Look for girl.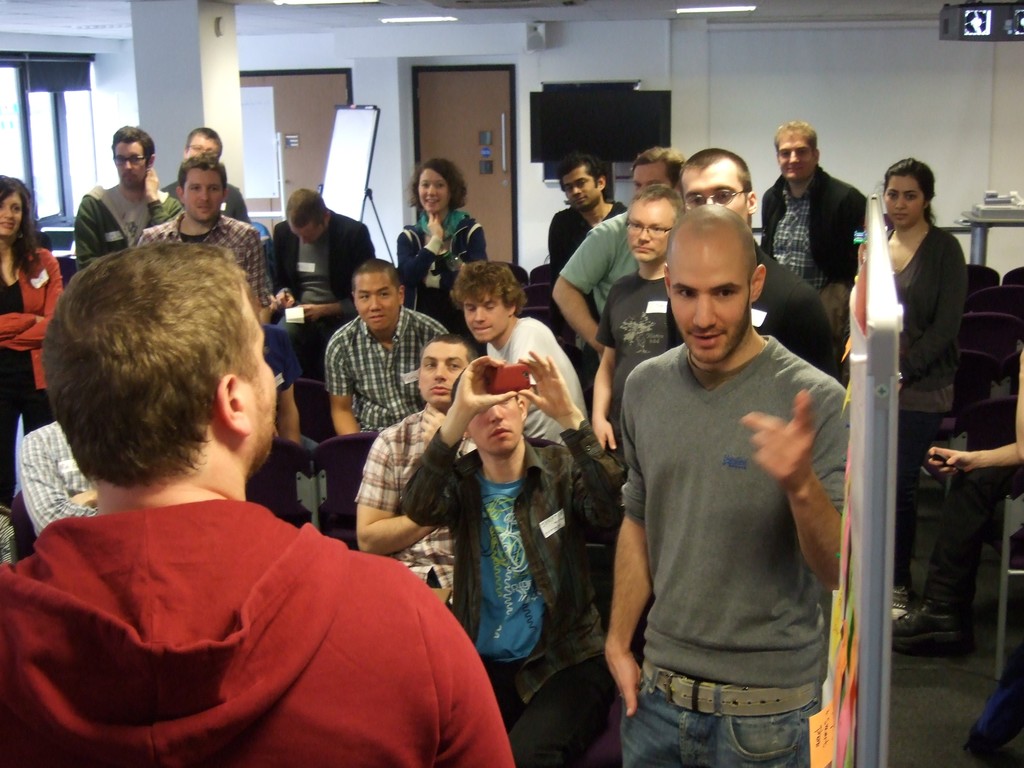
Found: (395,161,491,348).
